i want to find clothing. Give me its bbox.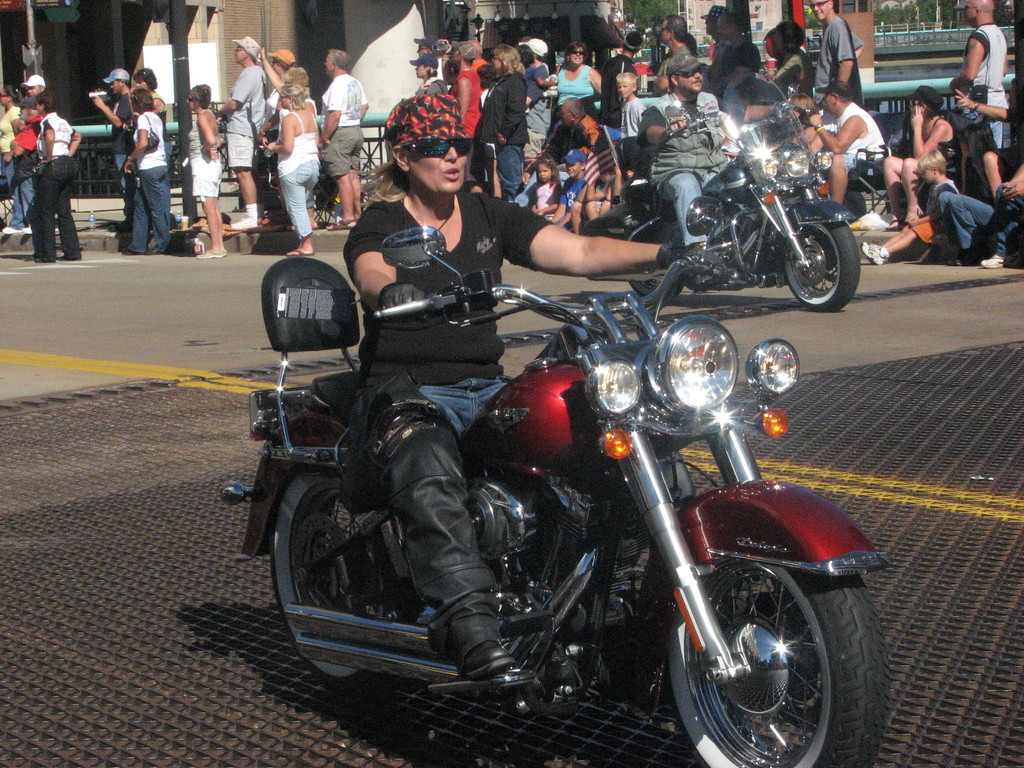
<region>340, 188, 554, 665</region>.
